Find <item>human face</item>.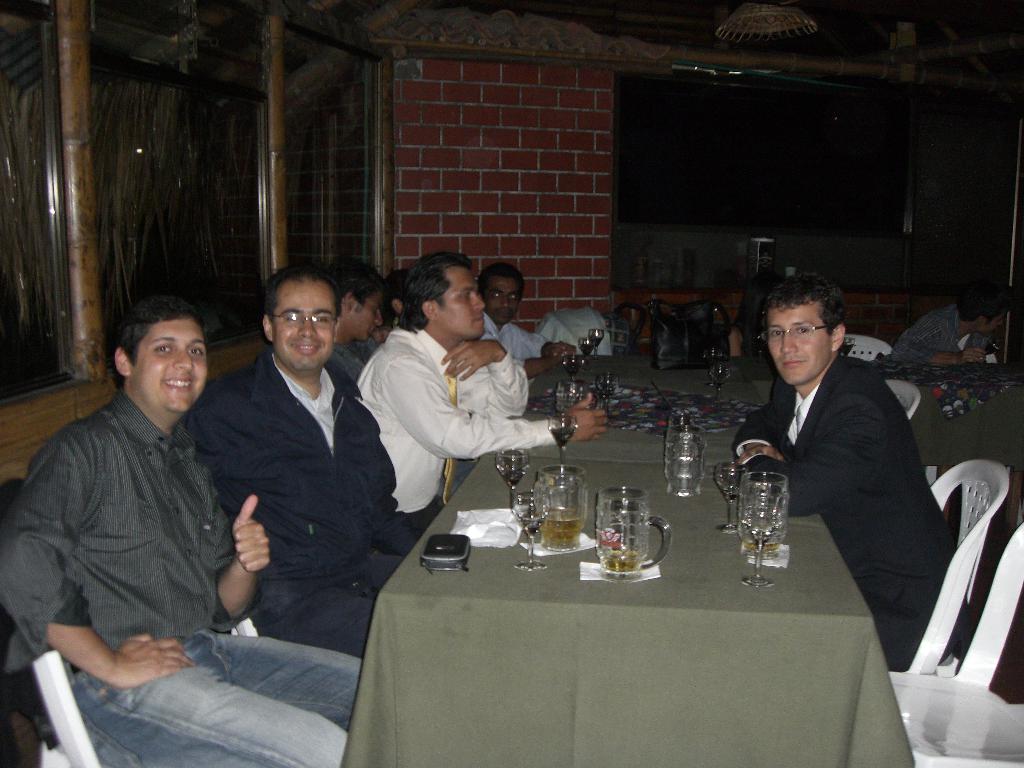
left=437, top=267, right=488, bottom=340.
